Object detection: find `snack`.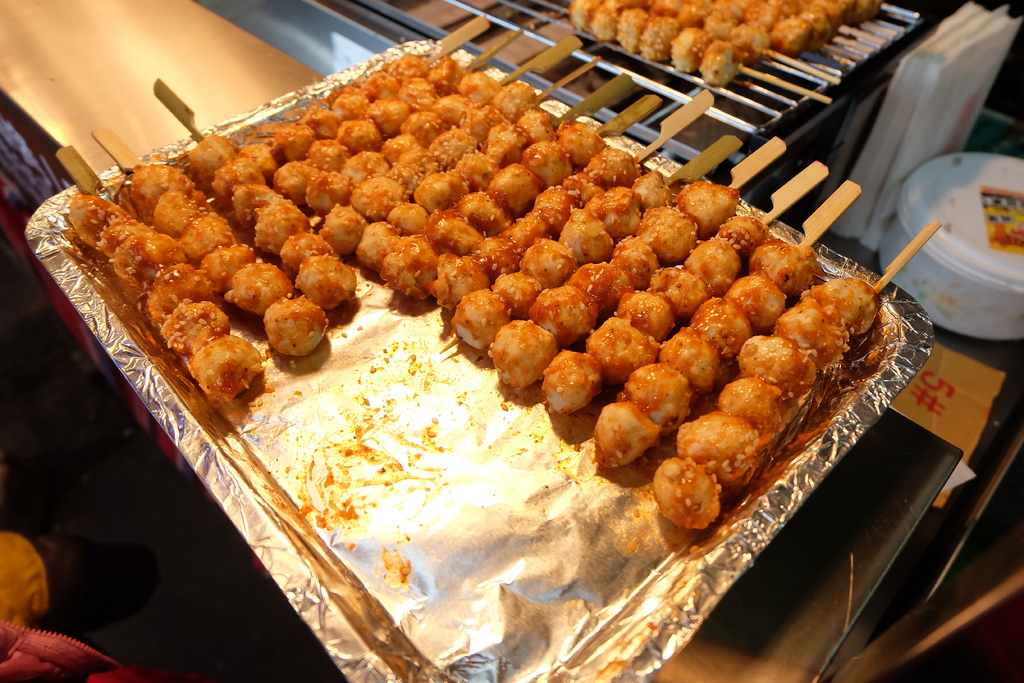
[533,183,582,238].
